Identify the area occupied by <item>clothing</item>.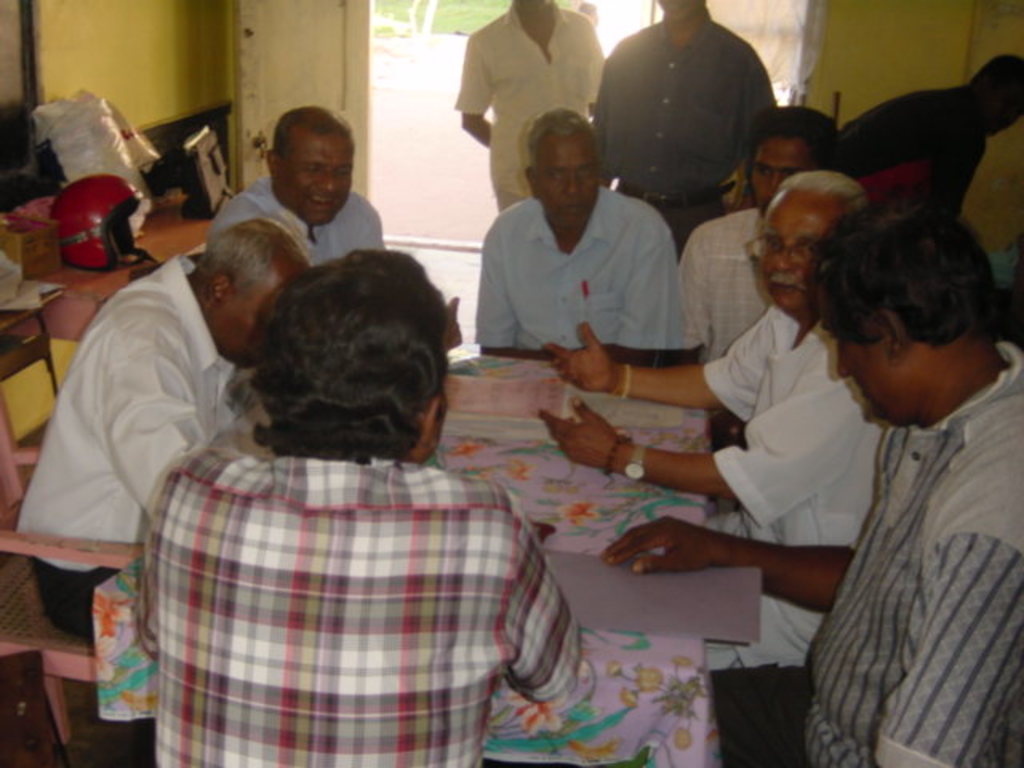
Area: Rect(454, 0, 621, 210).
